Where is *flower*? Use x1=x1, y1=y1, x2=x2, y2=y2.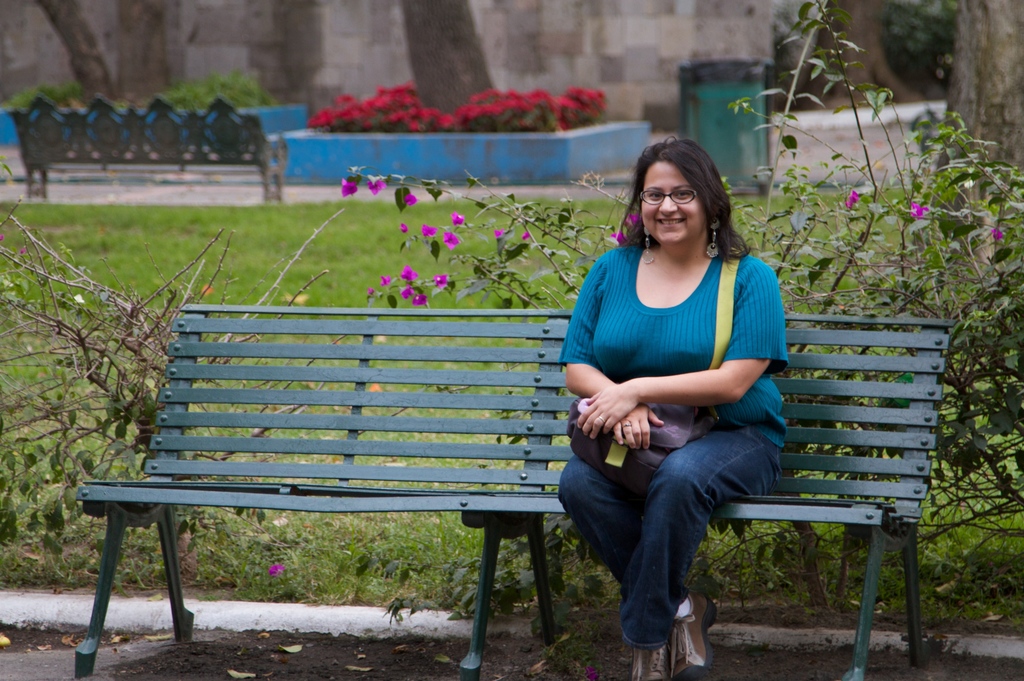
x1=367, y1=287, x2=375, y2=295.
